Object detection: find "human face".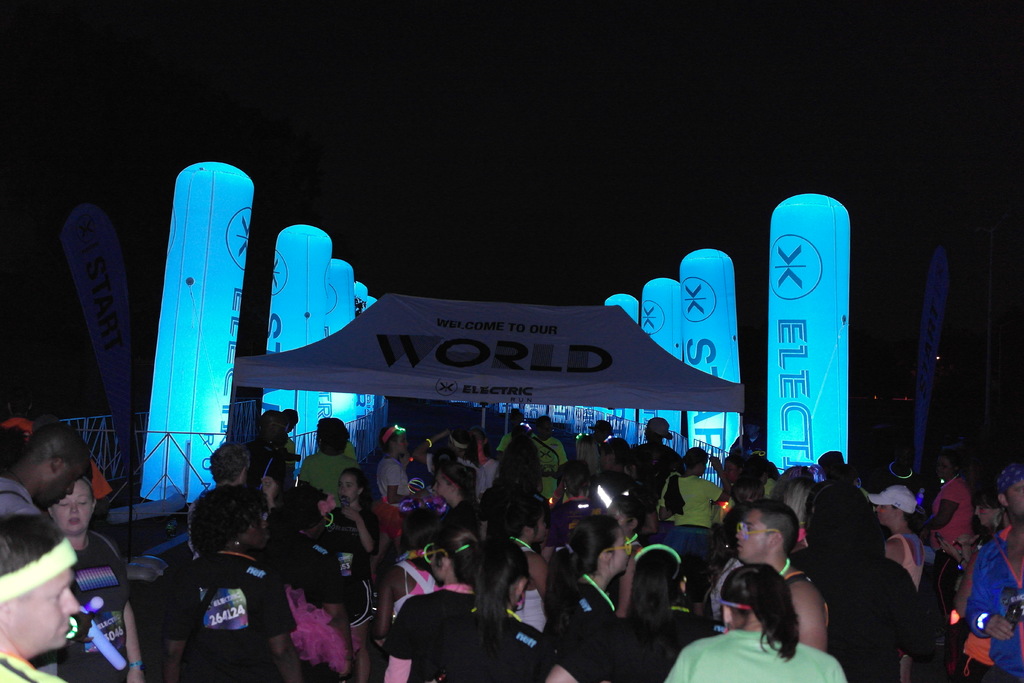
[53, 482, 93, 534].
